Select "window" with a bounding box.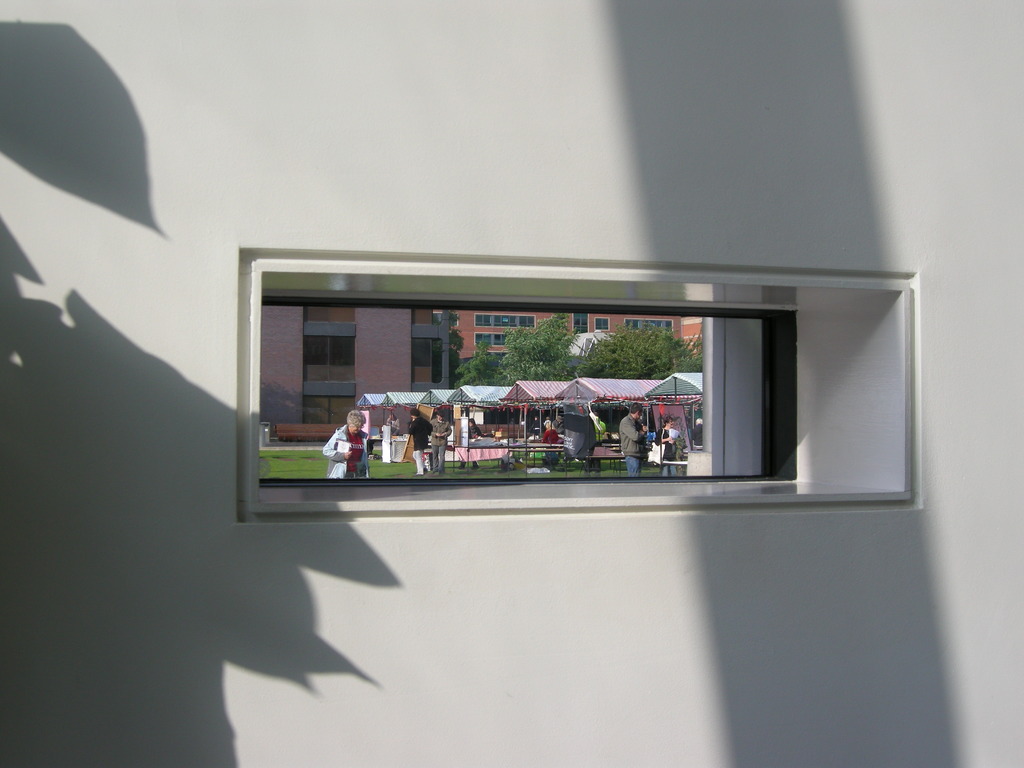
{"x1": 302, "y1": 397, "x2": 356, "y2": 425}.
